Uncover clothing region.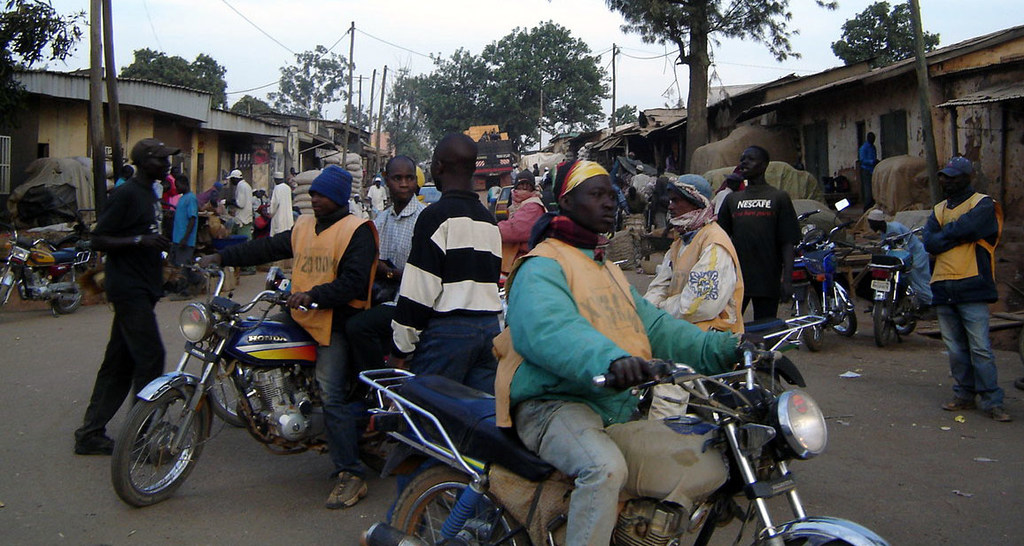
Uncovered: l=213, t=207, r=384, b=484.
